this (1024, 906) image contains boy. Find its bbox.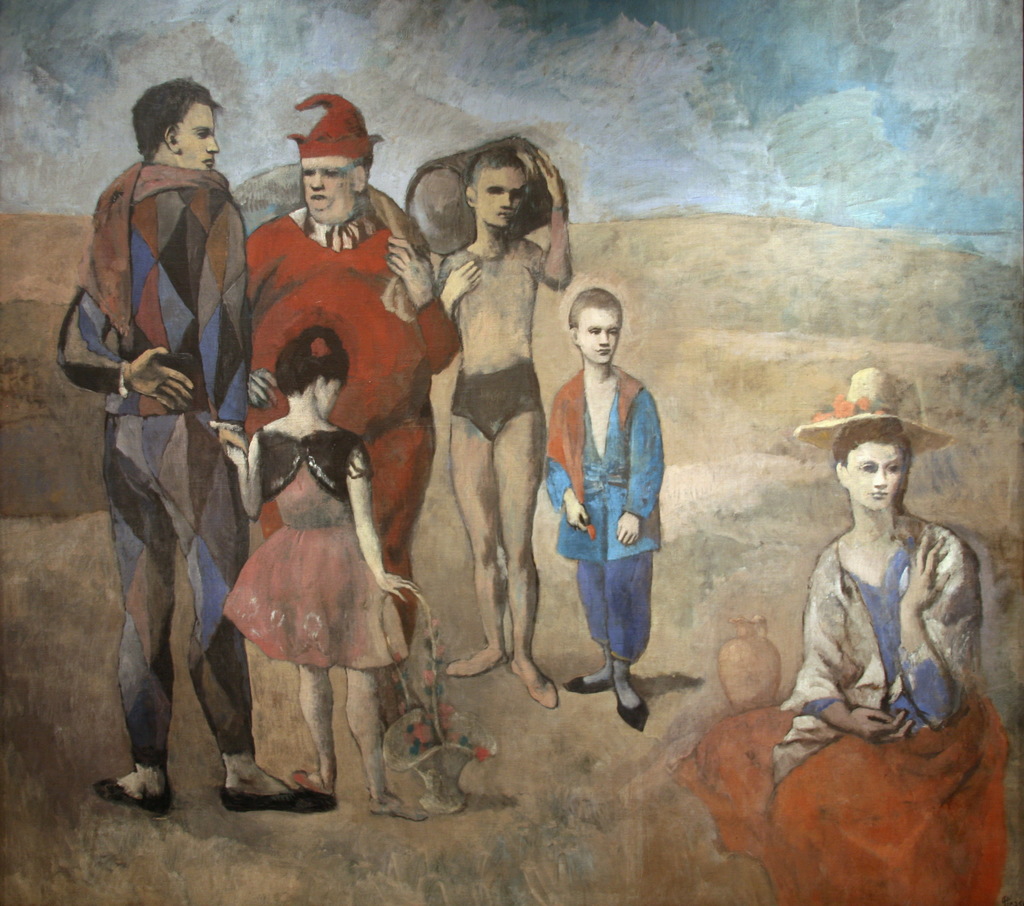
{"left": 543, "top": 285, "right": 667, "bottom": 729}.
